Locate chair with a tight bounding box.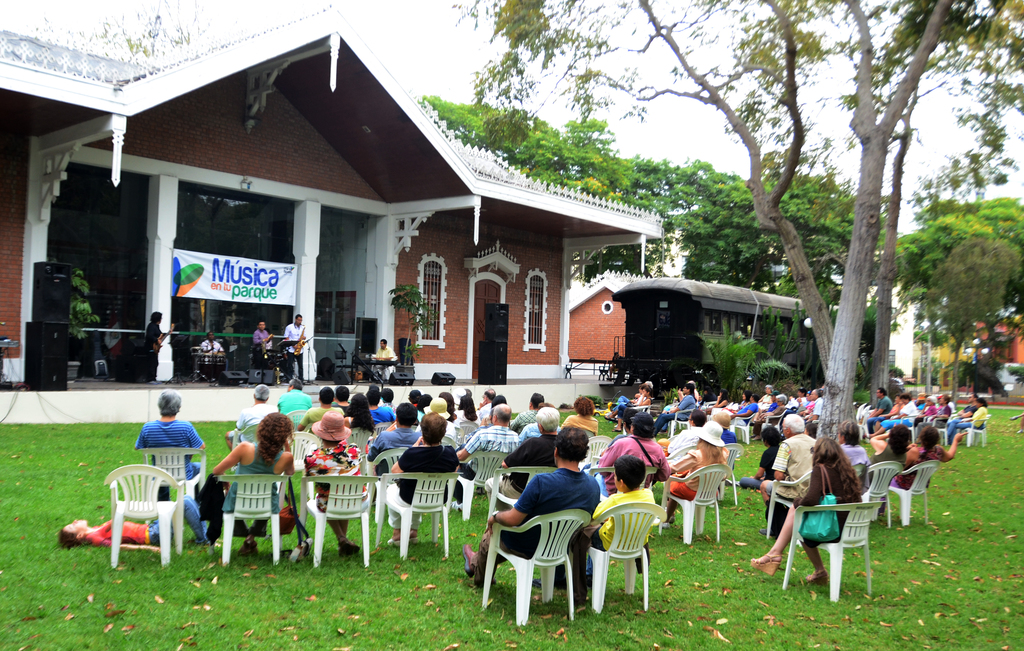
{"left": 861, "top": 460, "right": 905, "bottom": 516}.
